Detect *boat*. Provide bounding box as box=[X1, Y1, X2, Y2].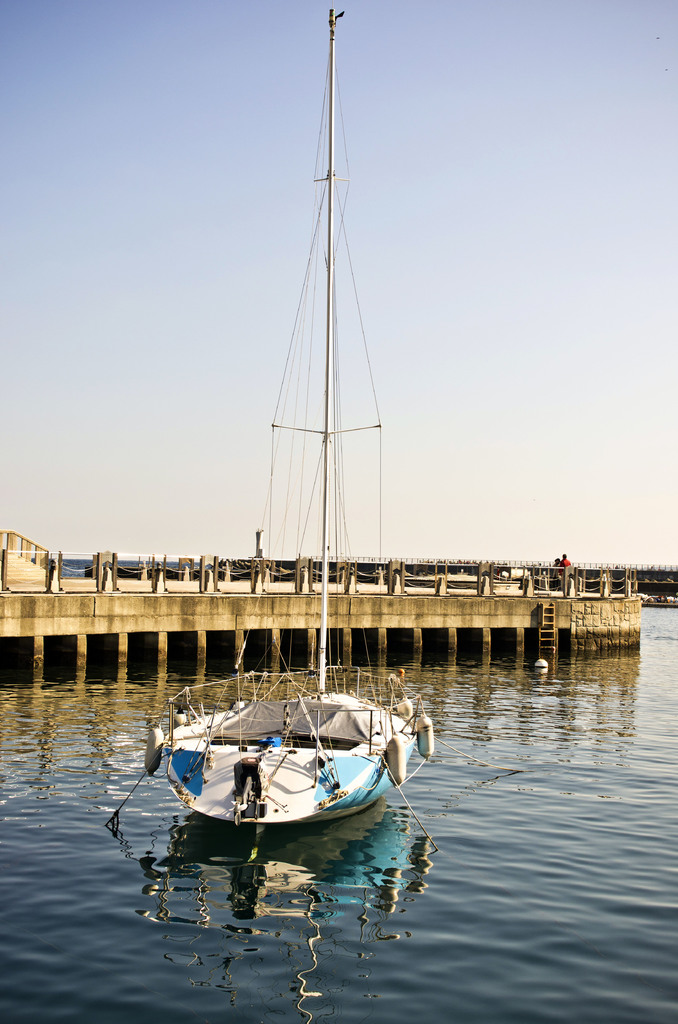
box=[138, 10, 446, 836].
